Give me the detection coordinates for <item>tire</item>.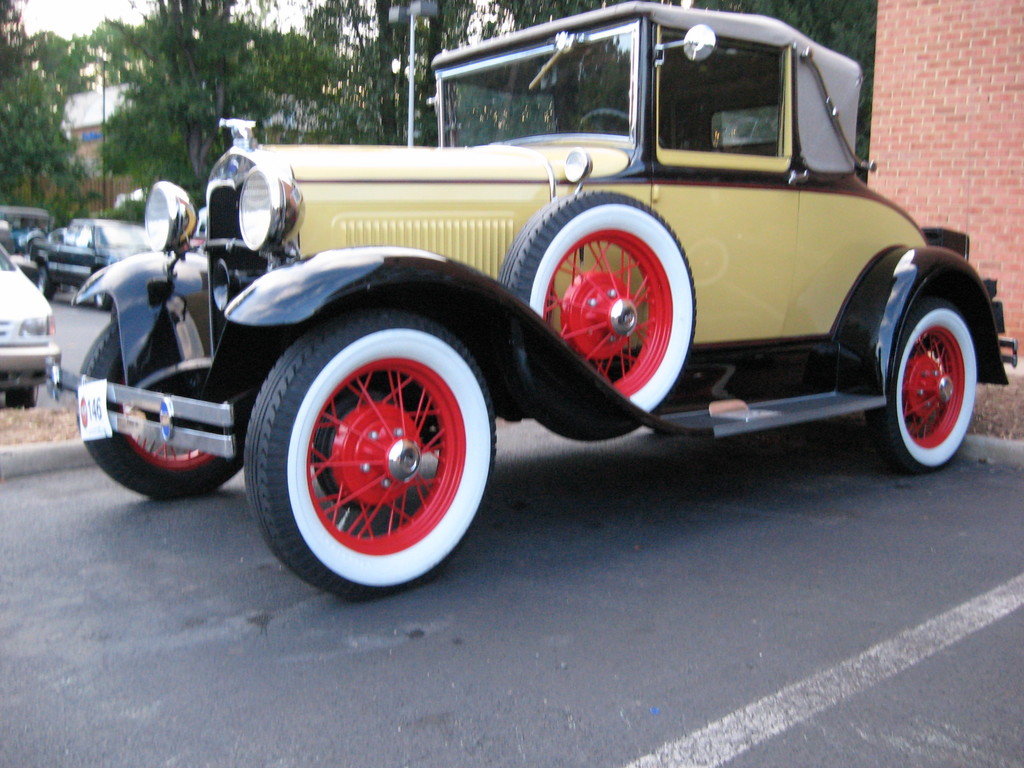
95:289:112:312.
